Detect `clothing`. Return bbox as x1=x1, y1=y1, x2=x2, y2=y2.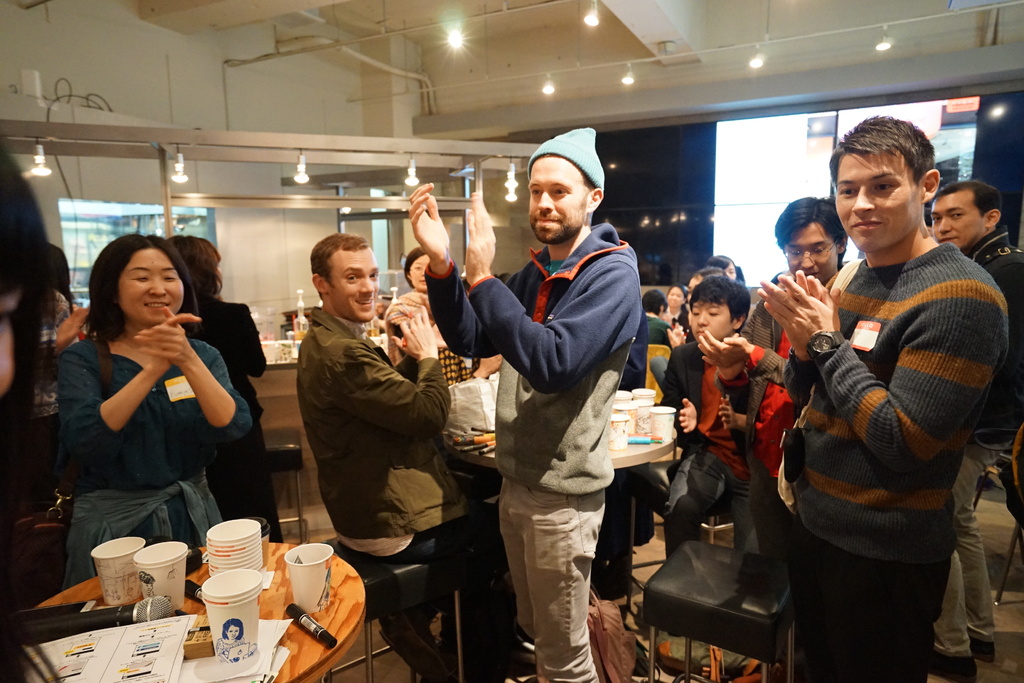
x1=17, y1=284, x2=74, y2=507.
